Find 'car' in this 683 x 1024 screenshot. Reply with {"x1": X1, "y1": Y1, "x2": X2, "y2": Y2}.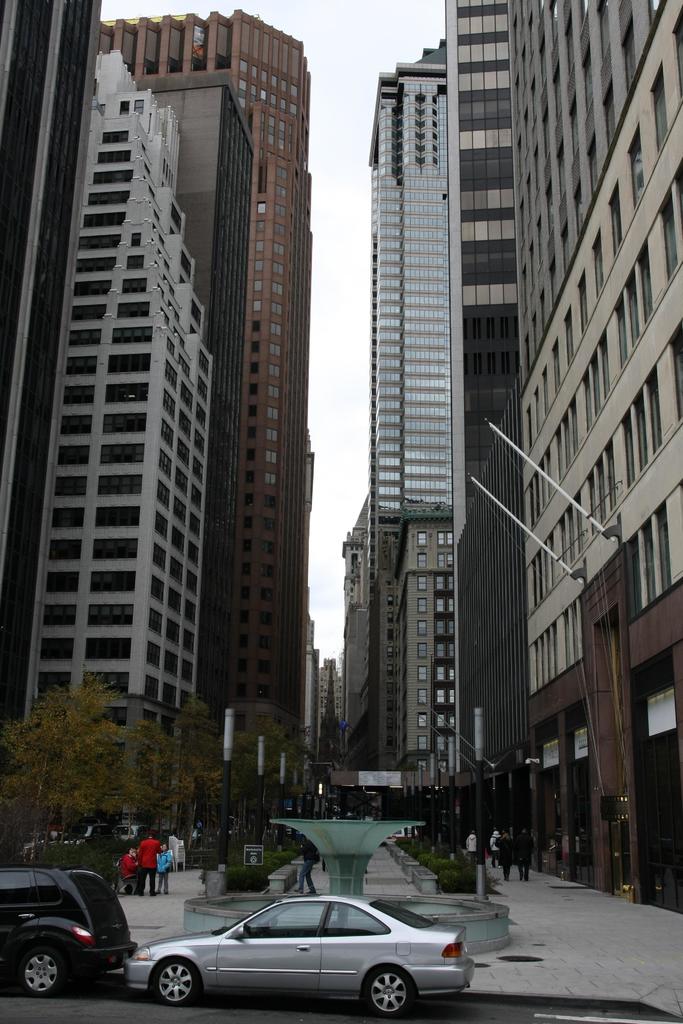
{"x1": 102, "y1": 823, "x2": 145, "y2": 842}.
